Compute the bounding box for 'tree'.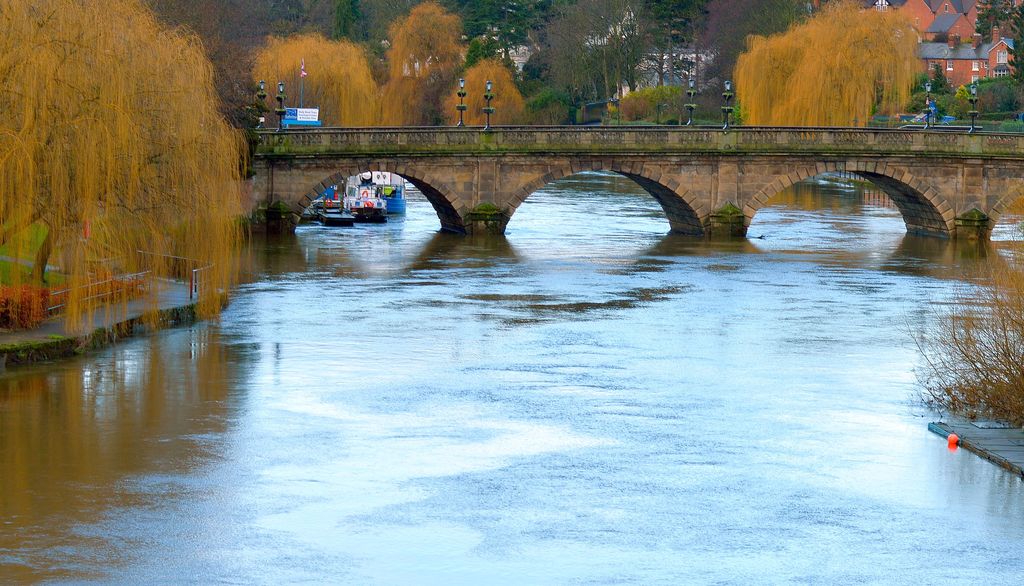
[532,0,646,124].
